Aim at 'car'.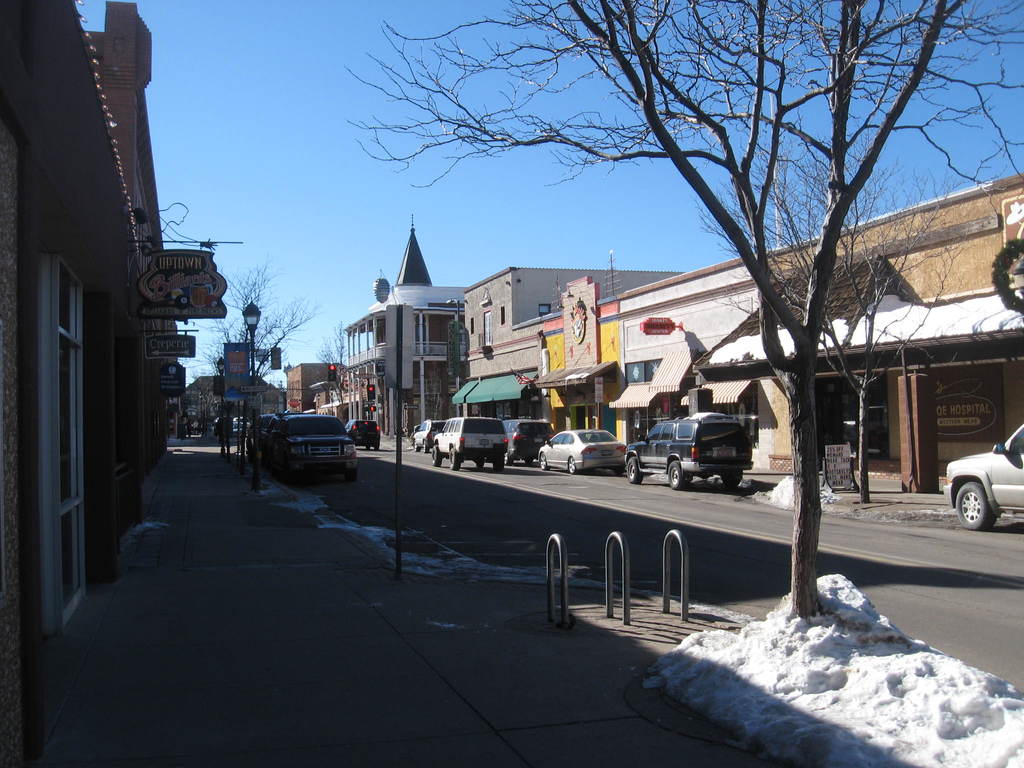
Aimed at {"x1": 432, "y1": 409, "x2": 509, "y2": 470}.
